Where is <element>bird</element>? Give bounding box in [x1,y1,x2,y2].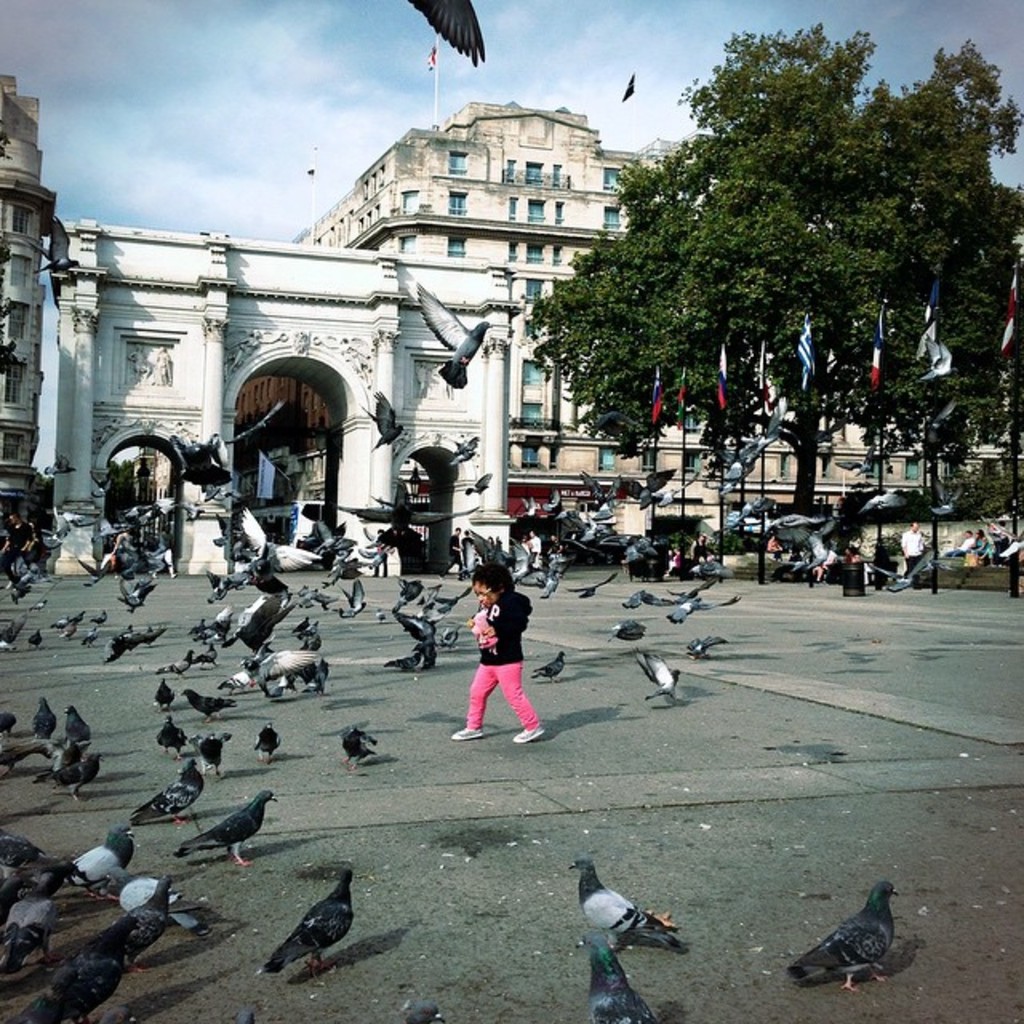
[683,634,728,661].
